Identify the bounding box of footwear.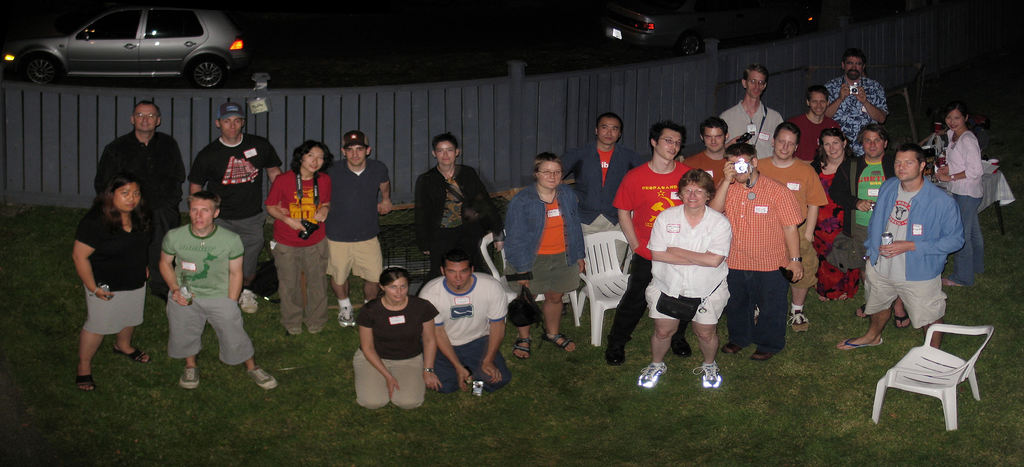
749,342,781,363.
